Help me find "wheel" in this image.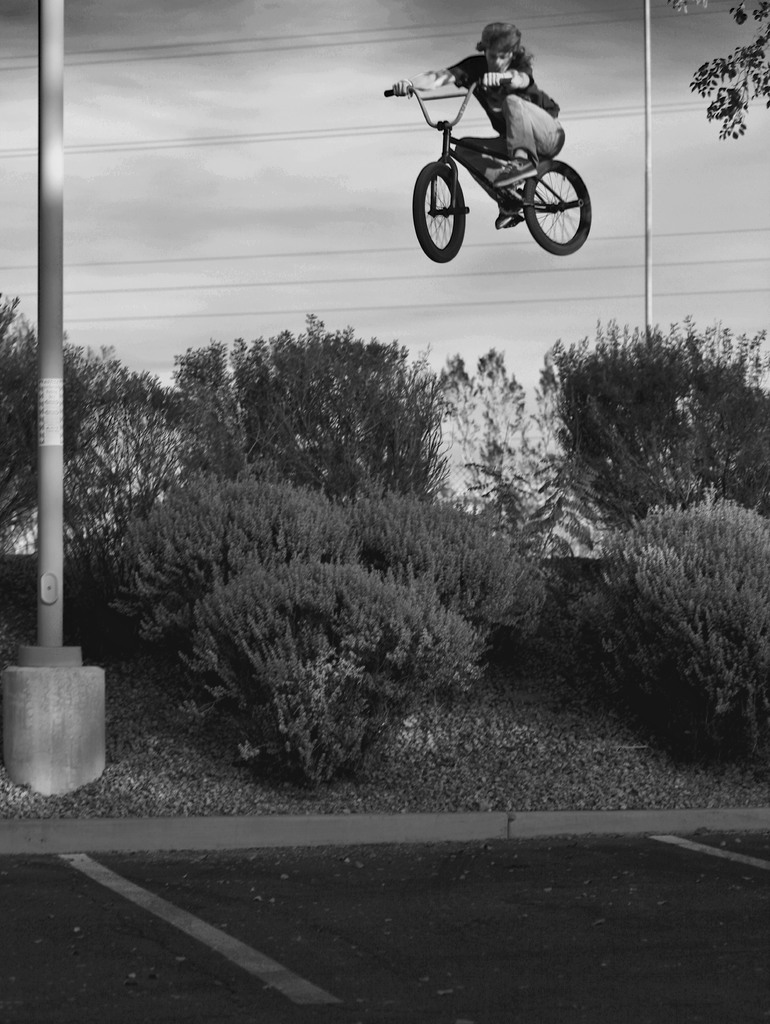
Found it: [411,159,467,268].
